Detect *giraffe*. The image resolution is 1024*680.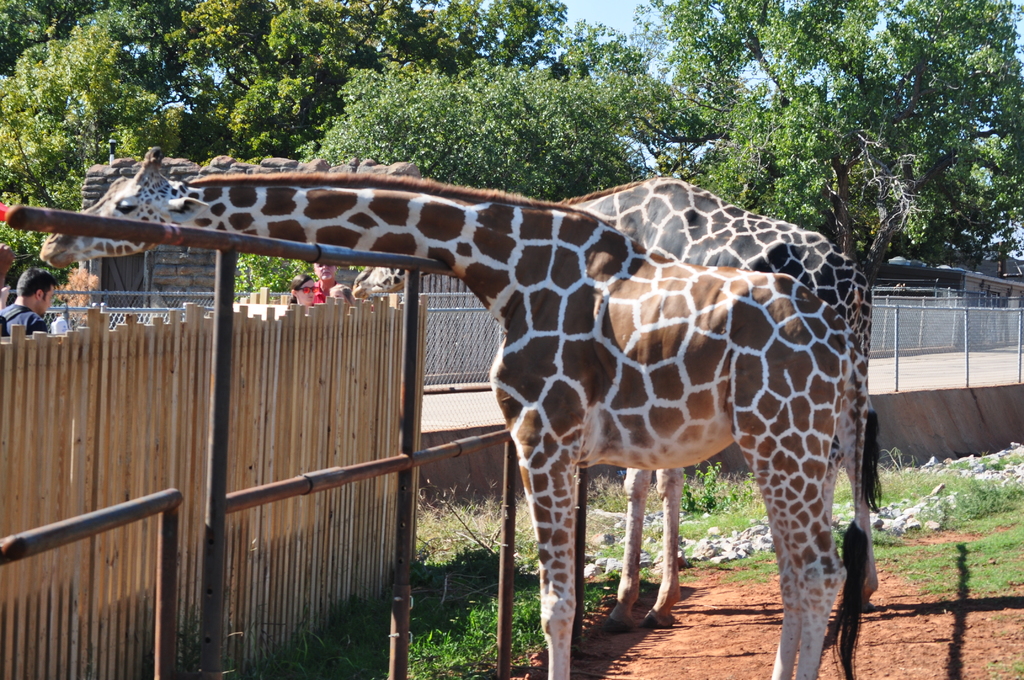
351/175/881/634.
